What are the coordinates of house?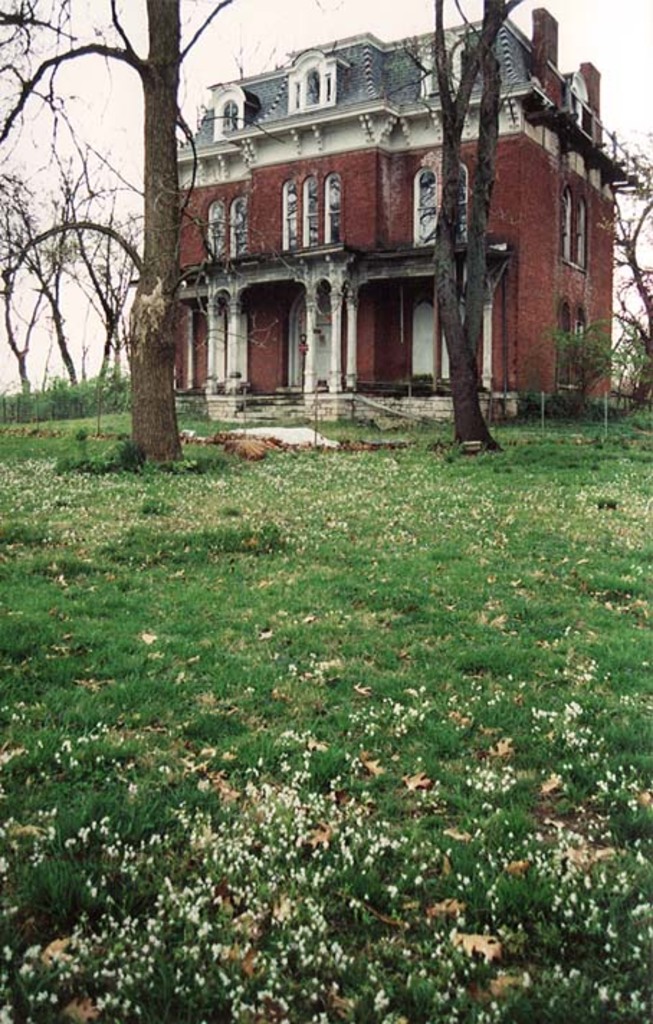
crop(168, 10, 643, 424).
